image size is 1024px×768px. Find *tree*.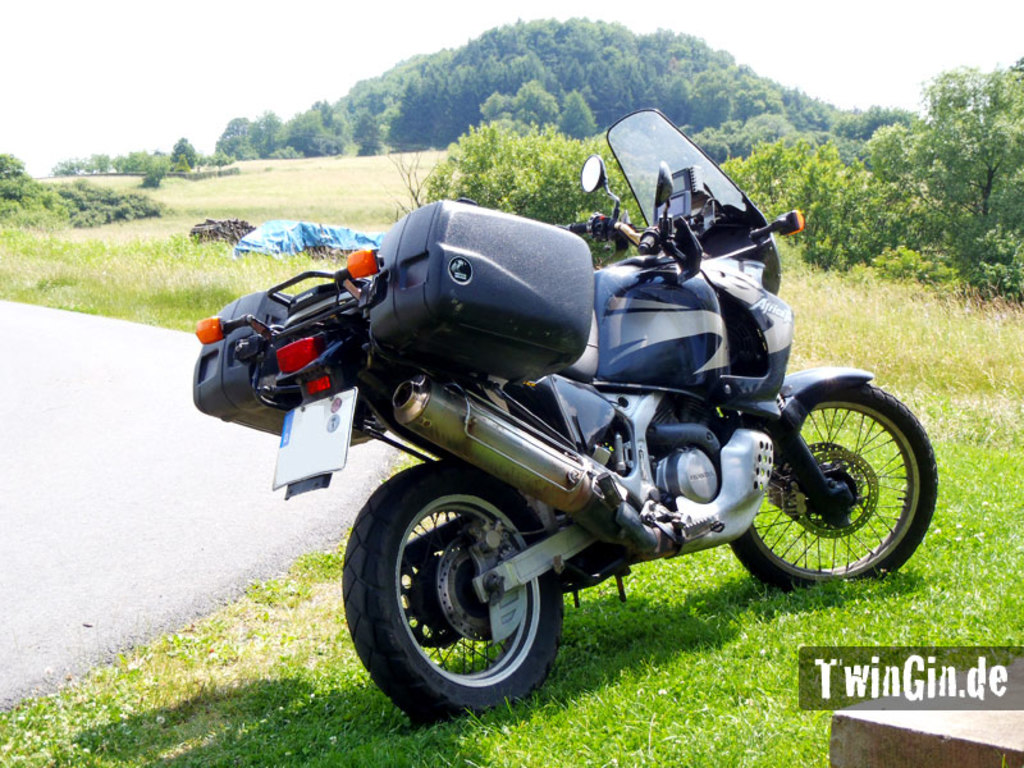
left=170, top=154, right=192, bottom=175.
